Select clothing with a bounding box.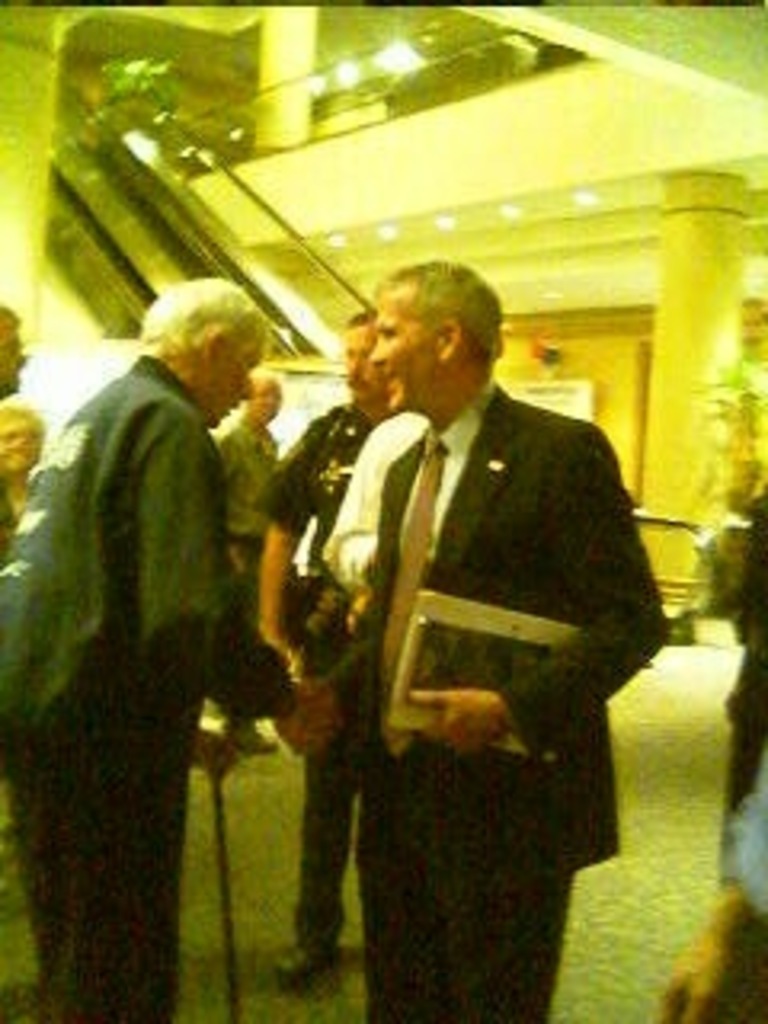
237 394 384 950.
